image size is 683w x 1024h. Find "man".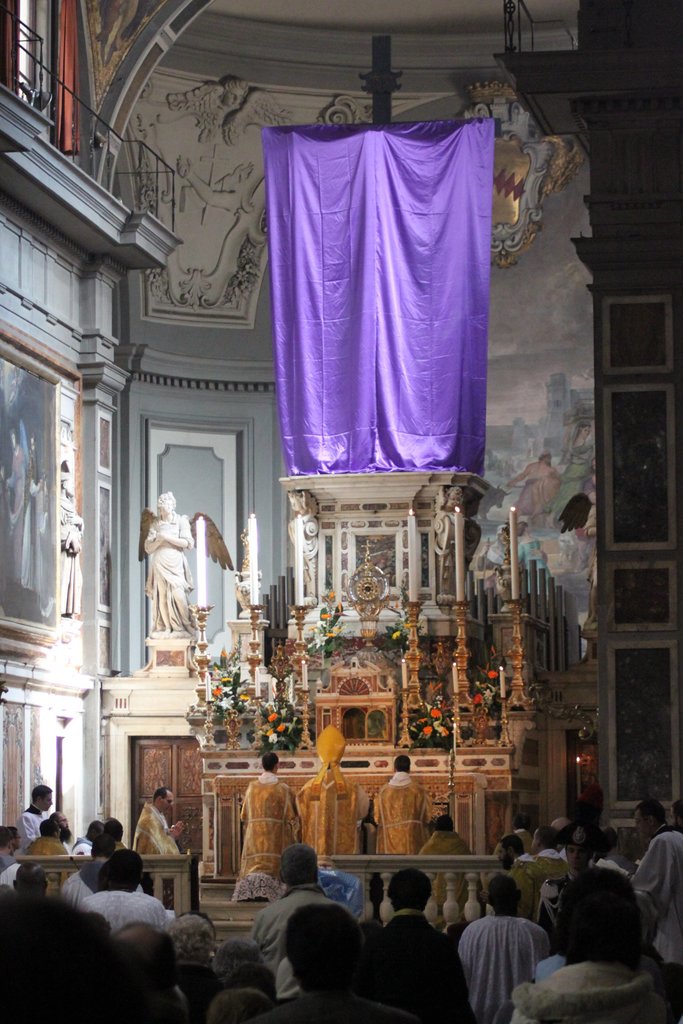
bbox(279, 904, 383, 1023).
